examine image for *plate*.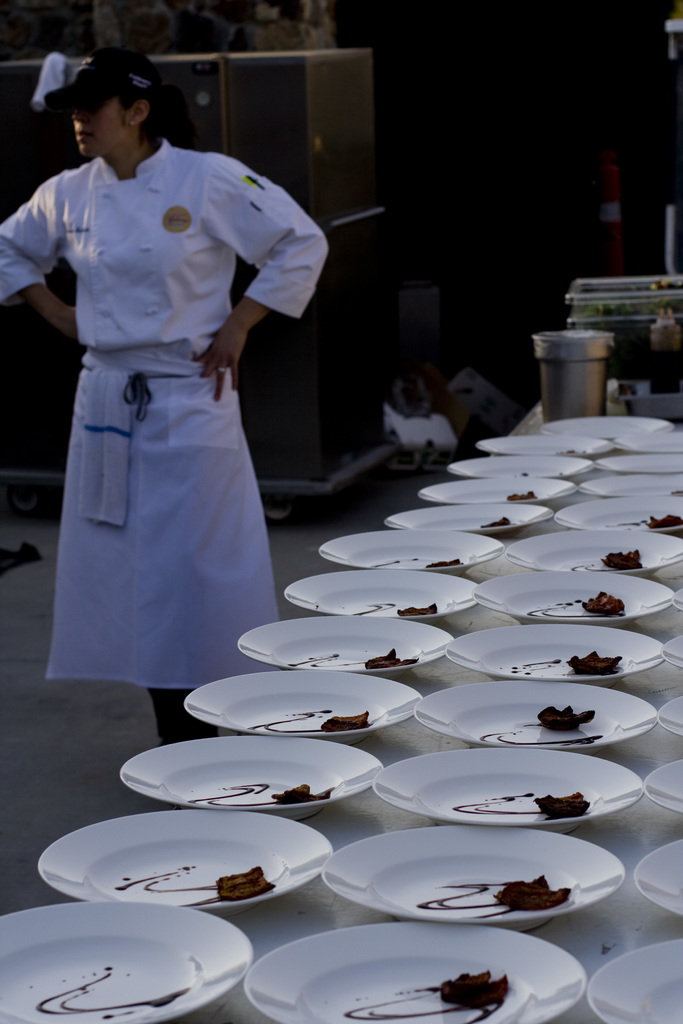
Examination result: bbox=[35, 806, 333, 920].
